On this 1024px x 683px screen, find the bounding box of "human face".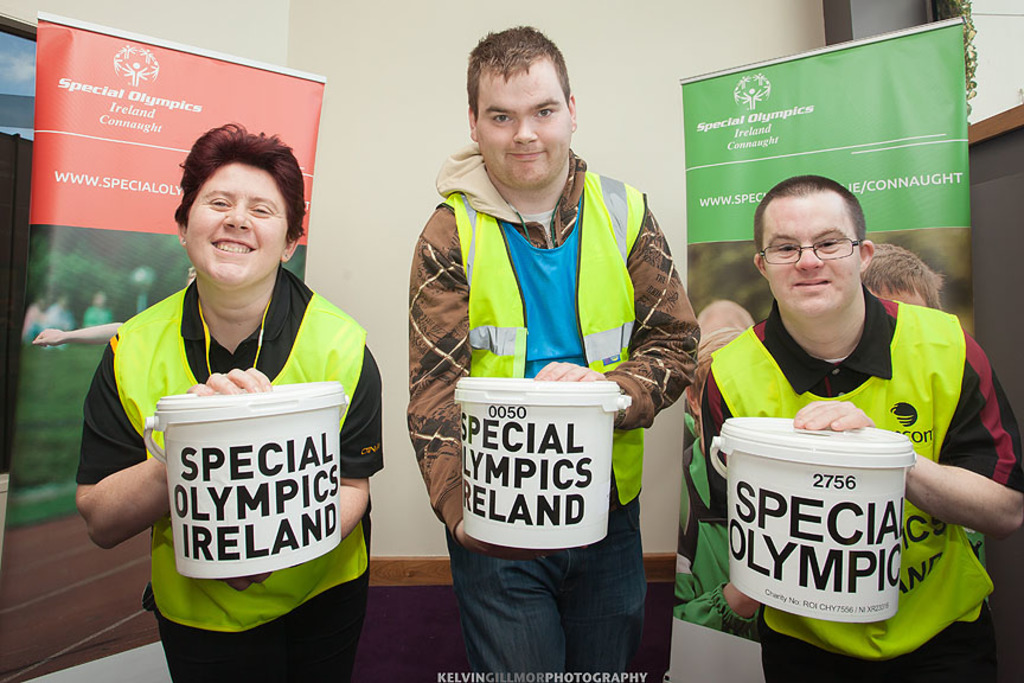
Bounding box: bbox=(762, 197, 858, 311).
